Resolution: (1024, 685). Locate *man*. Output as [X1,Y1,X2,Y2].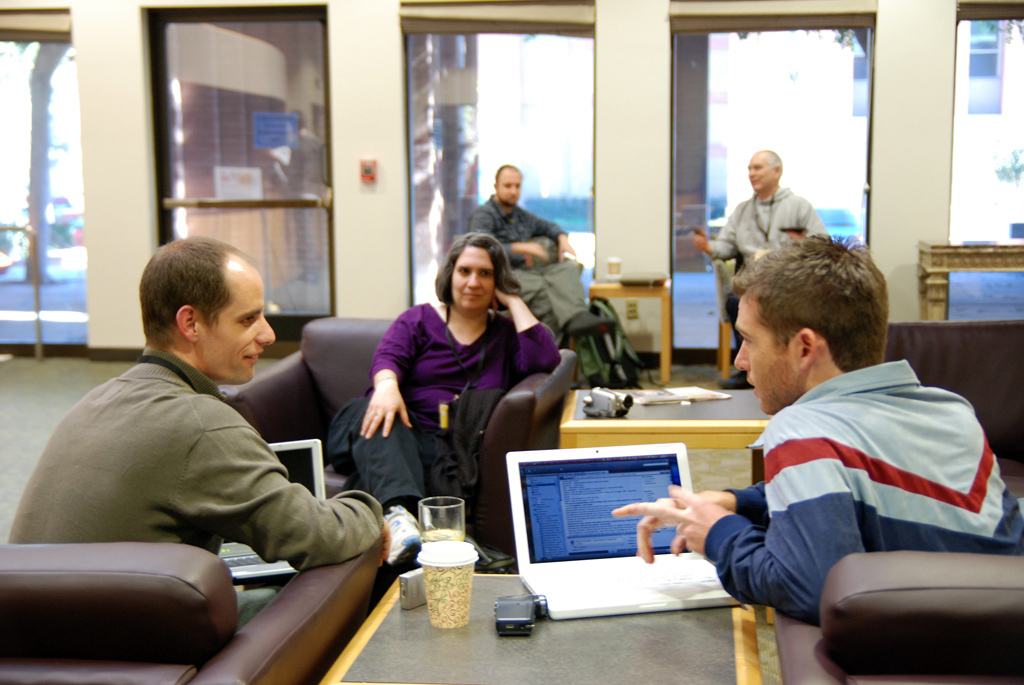
[469,160,608,348].
